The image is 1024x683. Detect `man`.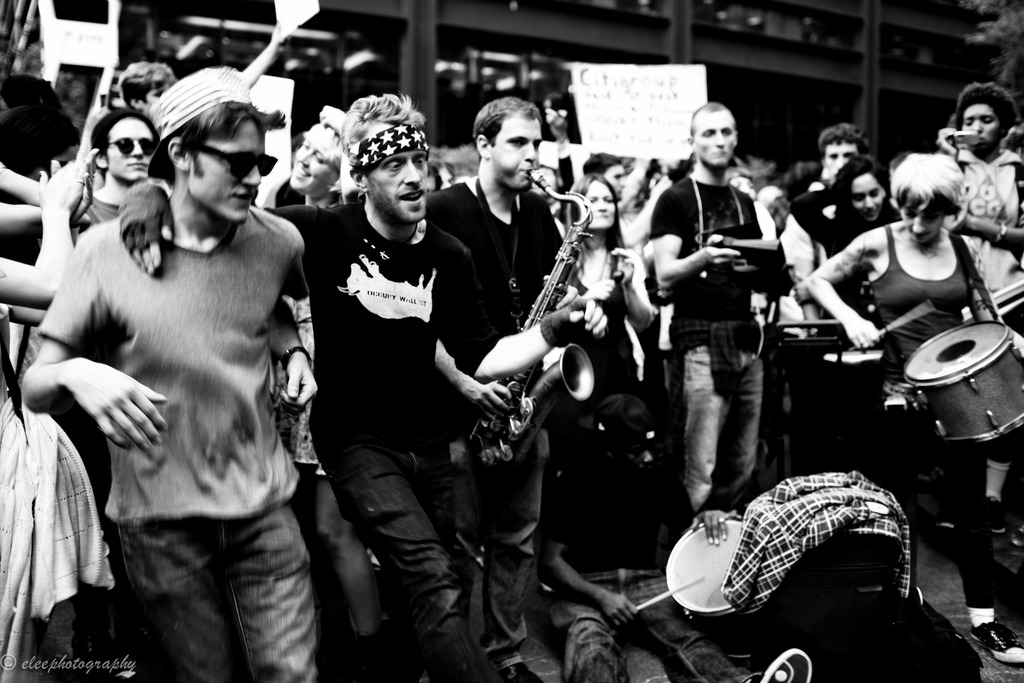
Detection: BBox(426, 100, 569, 678).
